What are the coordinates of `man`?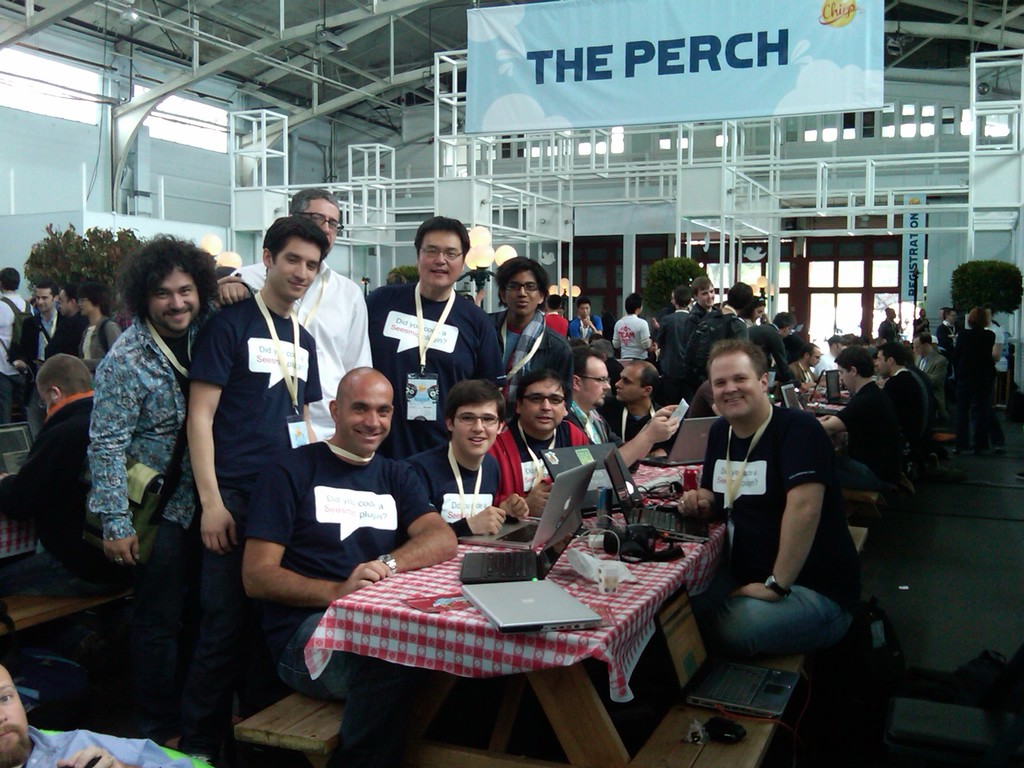
(left=0, top=663, right=198, bottom=767).
